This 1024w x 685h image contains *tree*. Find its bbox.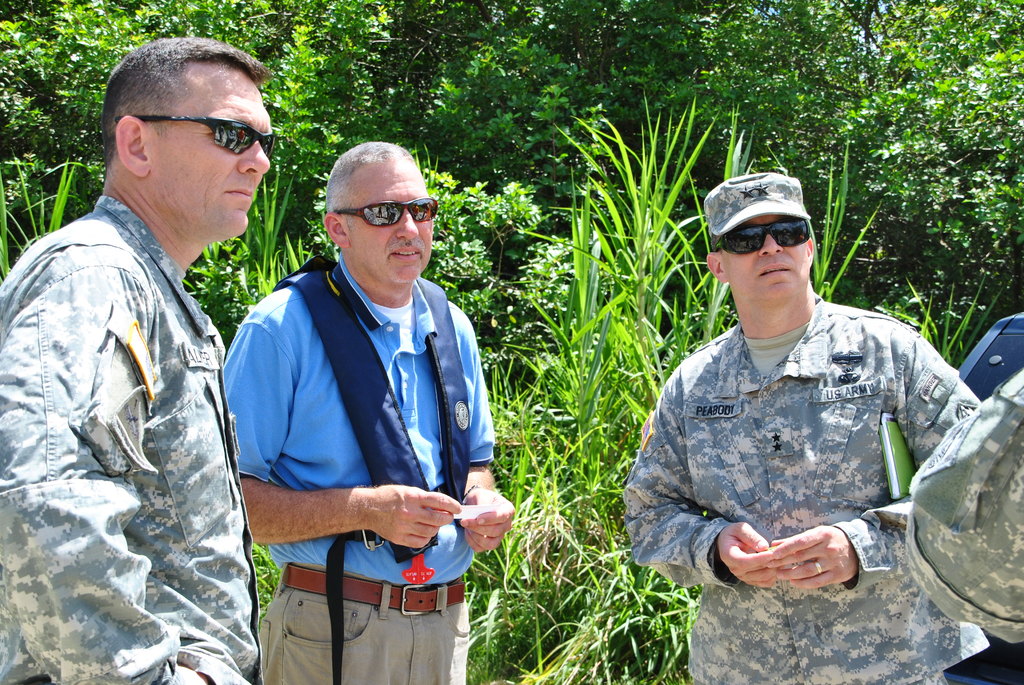
(left=516, top=0, right=712, bottom=82).
